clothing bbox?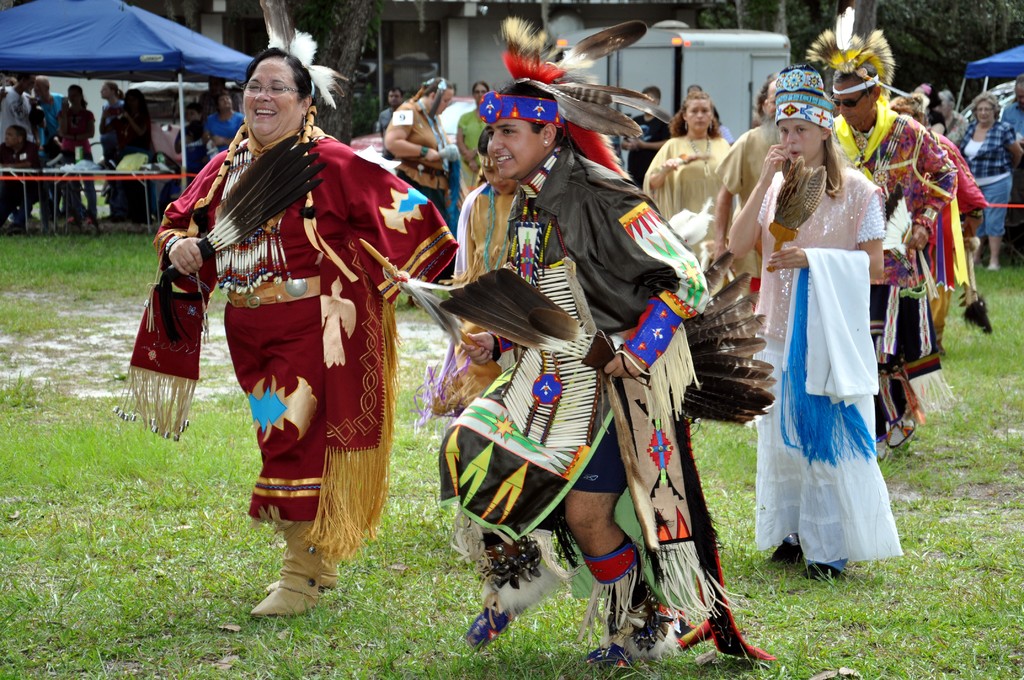
bbox=[948, 114, 1015, 238]
